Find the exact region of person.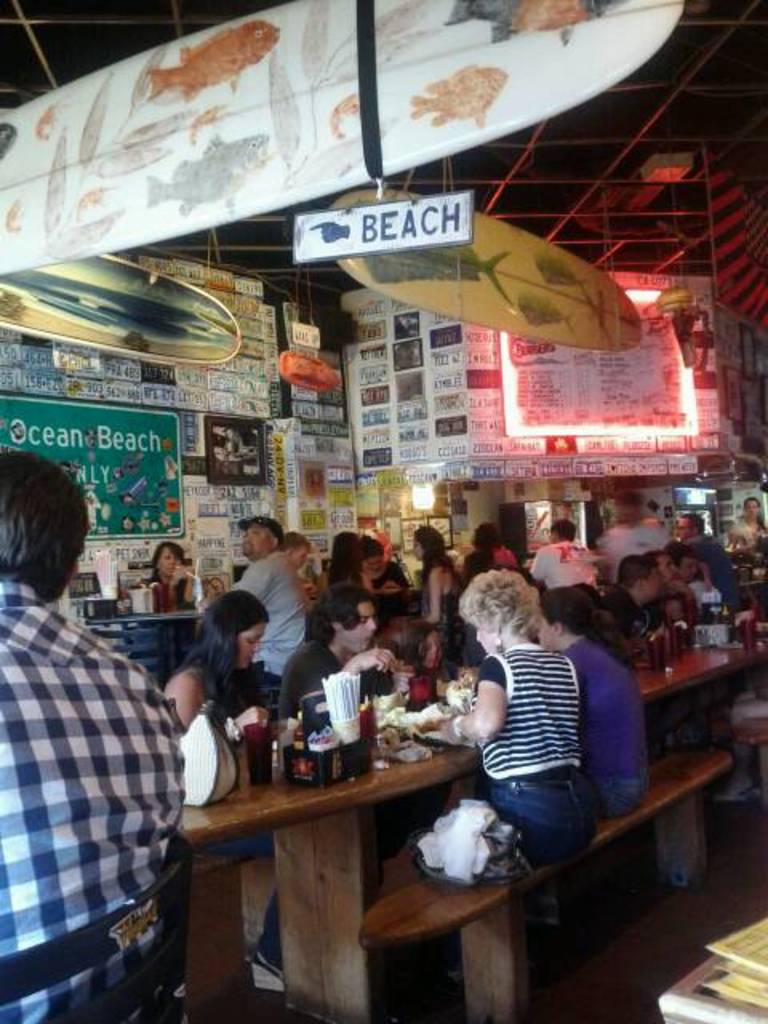
Exact region: <region>453, 568, 603, 859</region>.
